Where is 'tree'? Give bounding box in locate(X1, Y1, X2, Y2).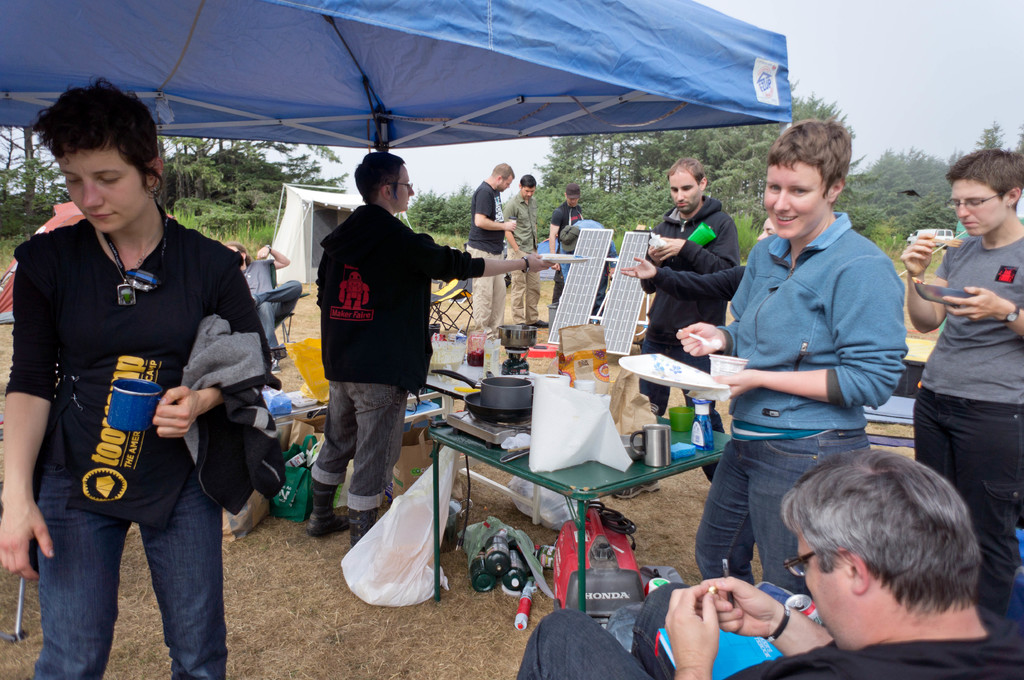
locate(402, 186, 447, 237).
